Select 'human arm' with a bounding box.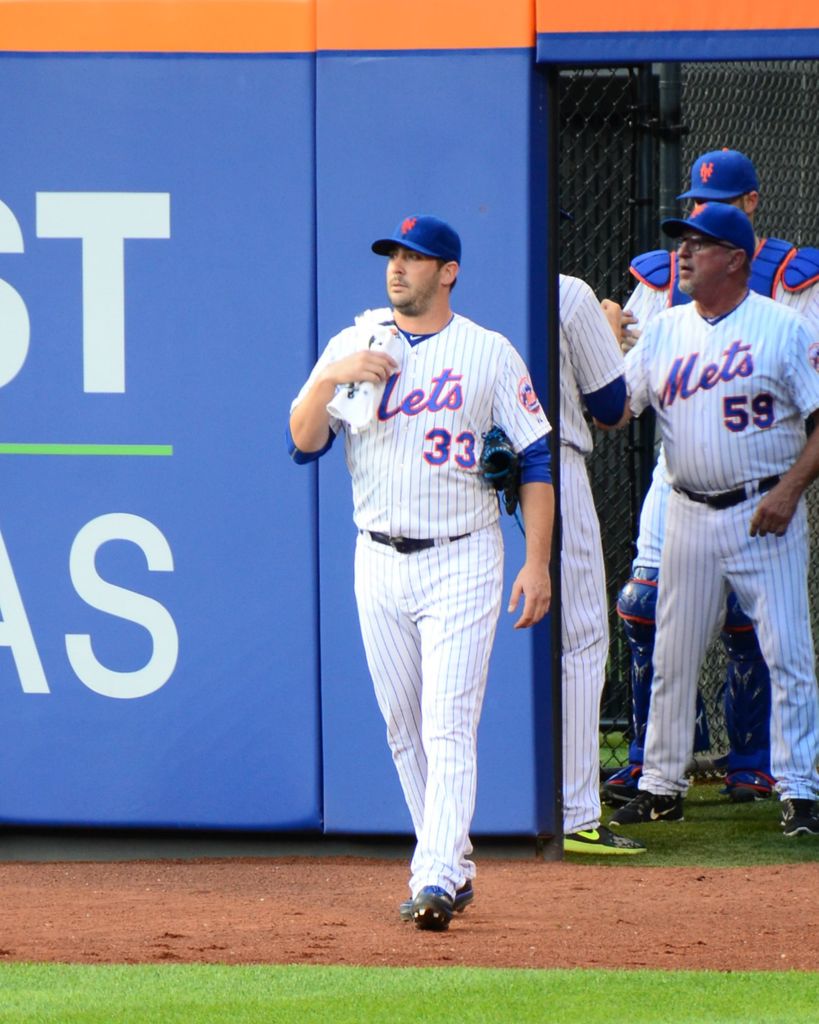
x1=749, y1=316, x2=818, y2=538.
